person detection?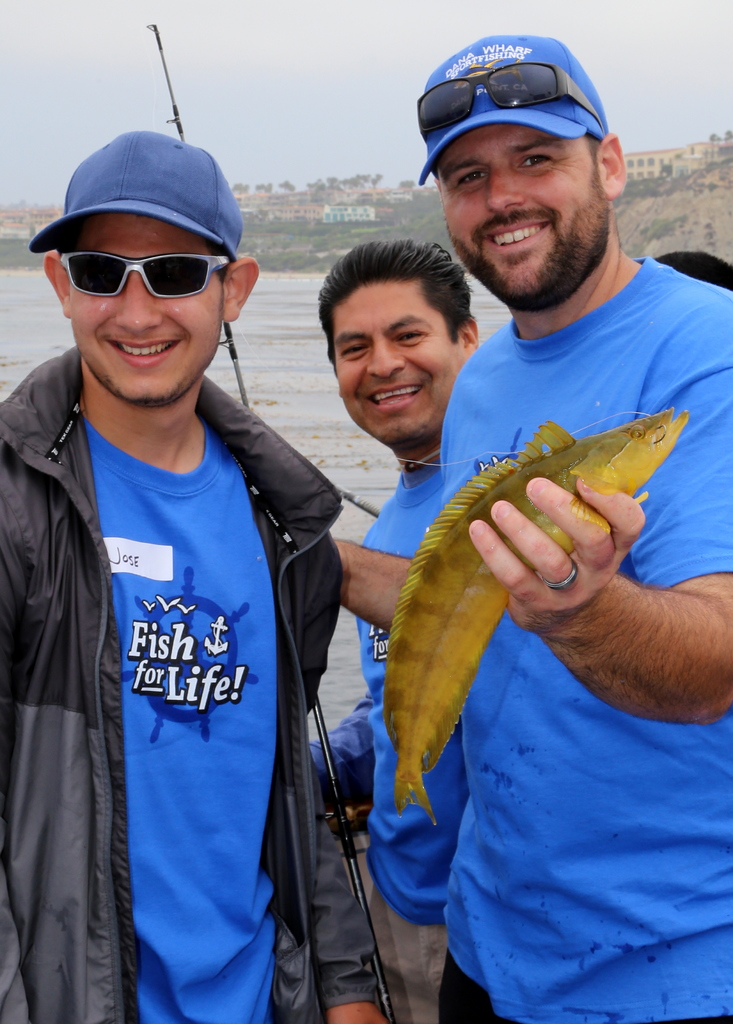
<region>322, 26, 732, 1023</region>
